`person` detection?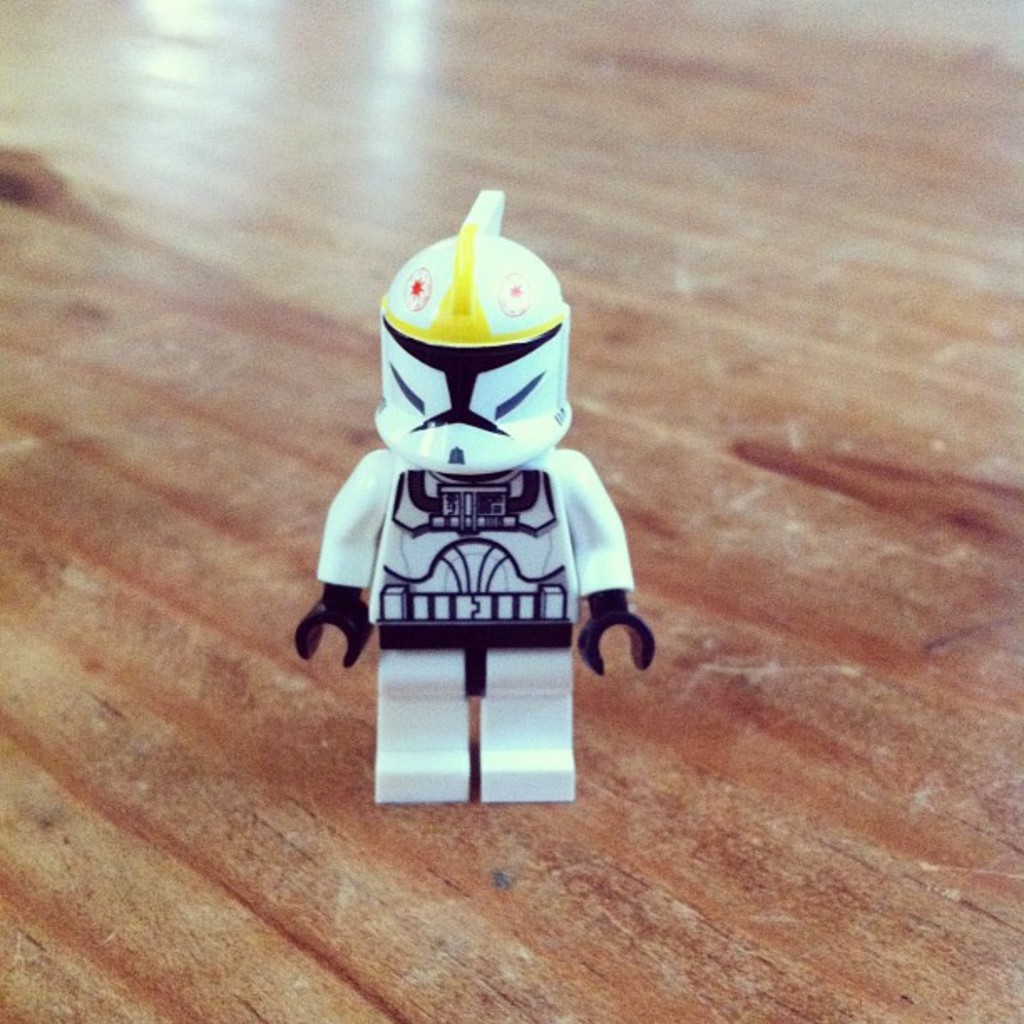
294, 186, 654, 805
